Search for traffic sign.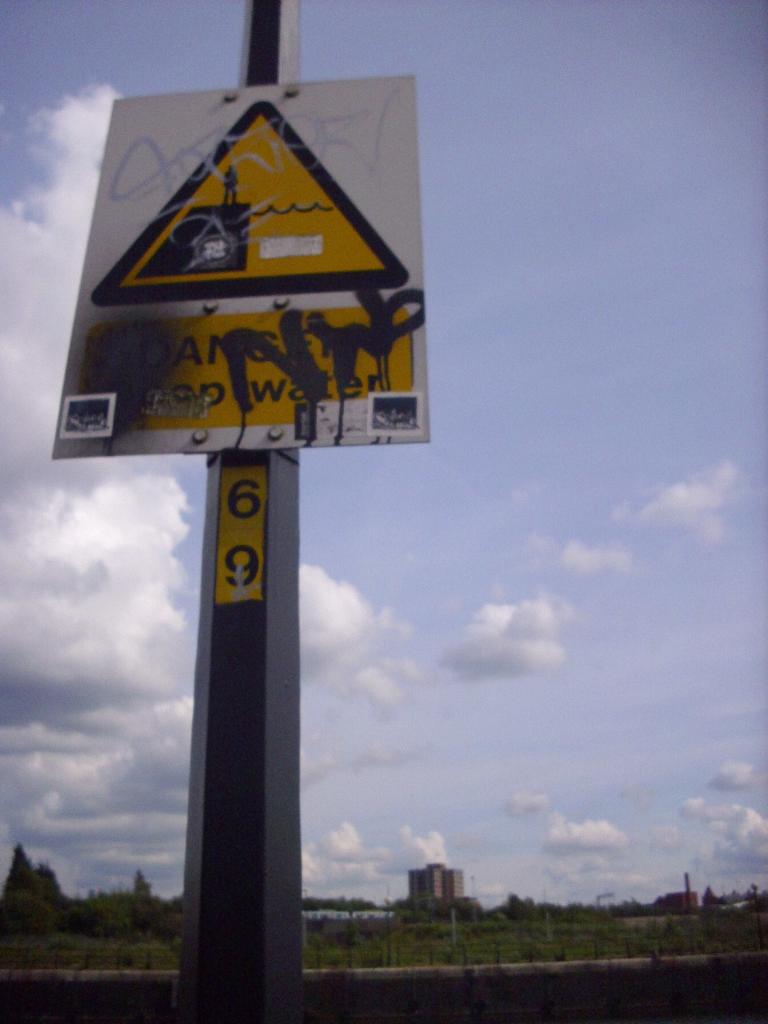
Found at crop(54, 69, 429, 445).
